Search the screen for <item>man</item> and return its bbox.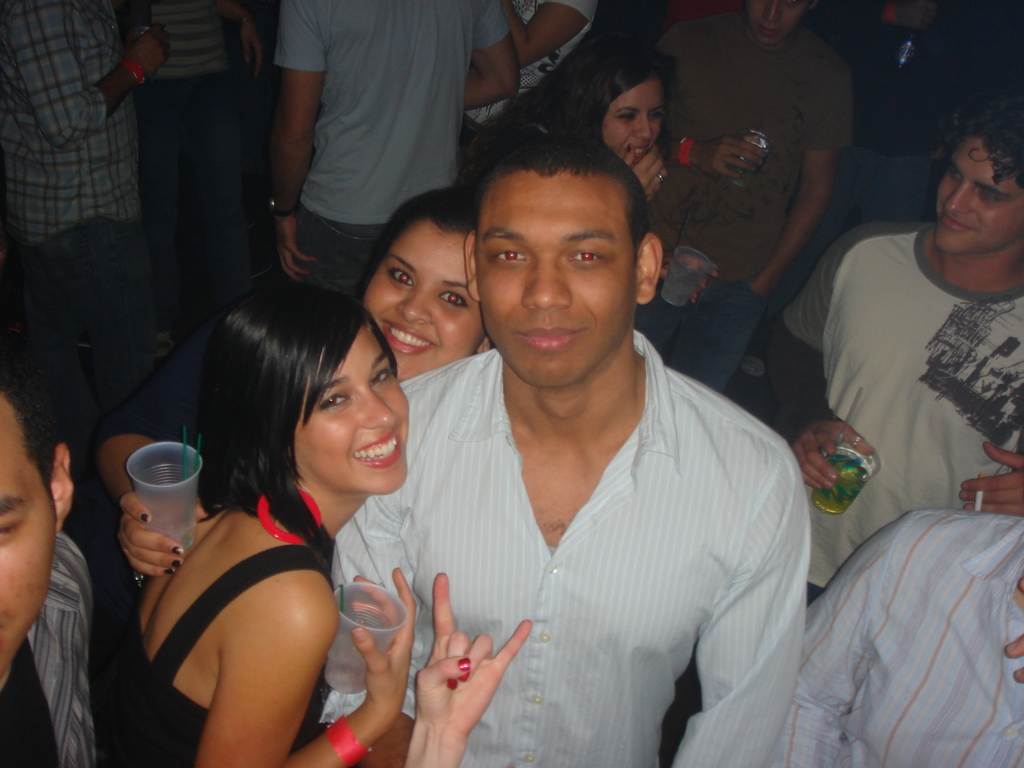
Found: left=268, top=0, right=522, bottom=304.
